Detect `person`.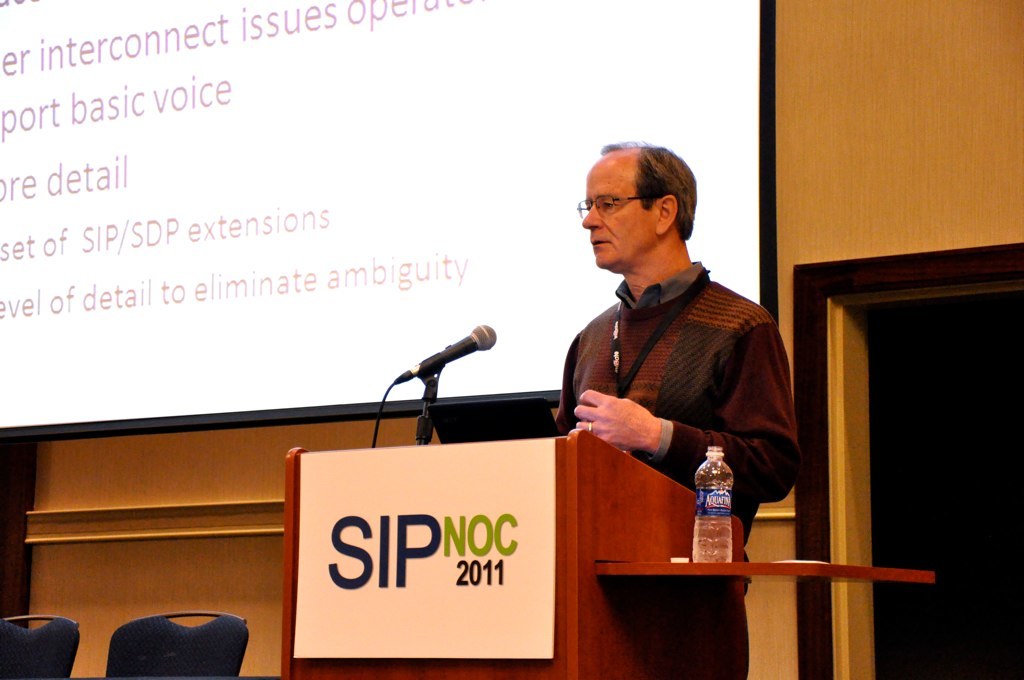
Detected at locate(559, 135, 811, 603).
